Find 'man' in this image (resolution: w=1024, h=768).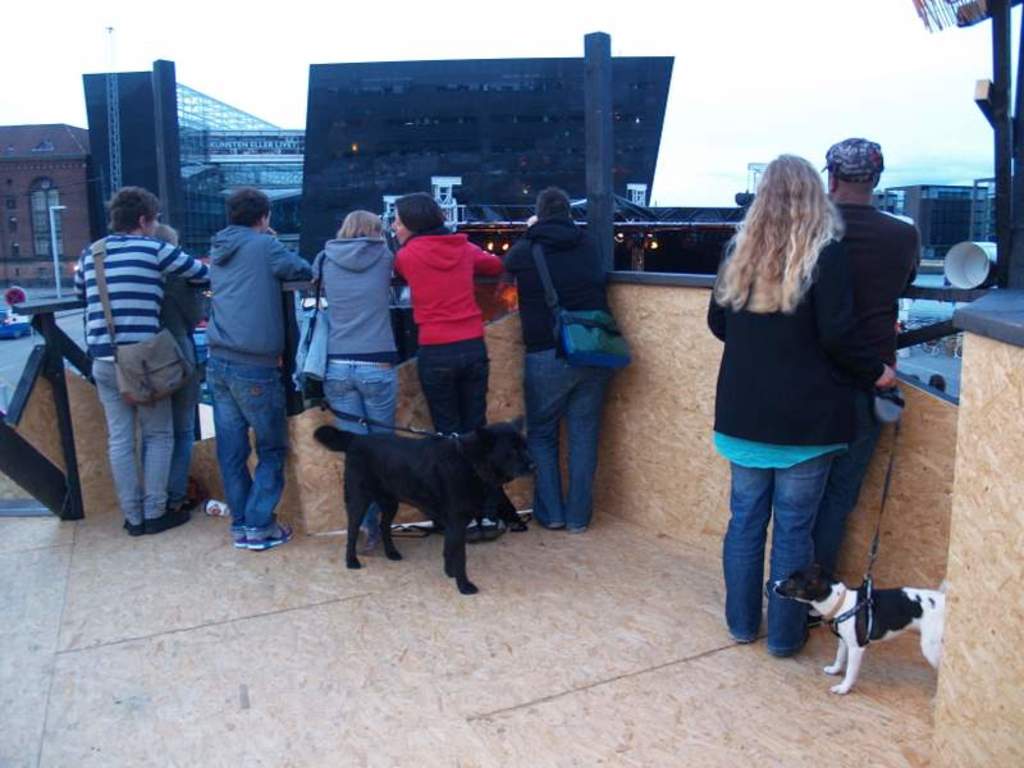
72:184:215:535.
